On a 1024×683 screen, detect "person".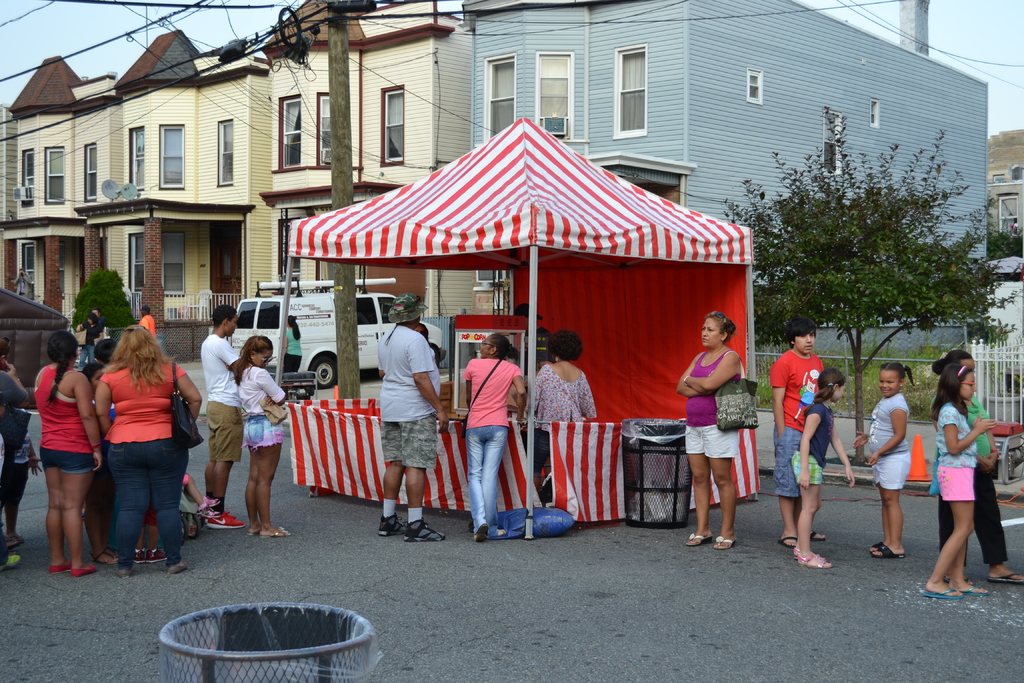
{"x1": 690, "y1": 292, "x2": 758, "y2": 548}.
